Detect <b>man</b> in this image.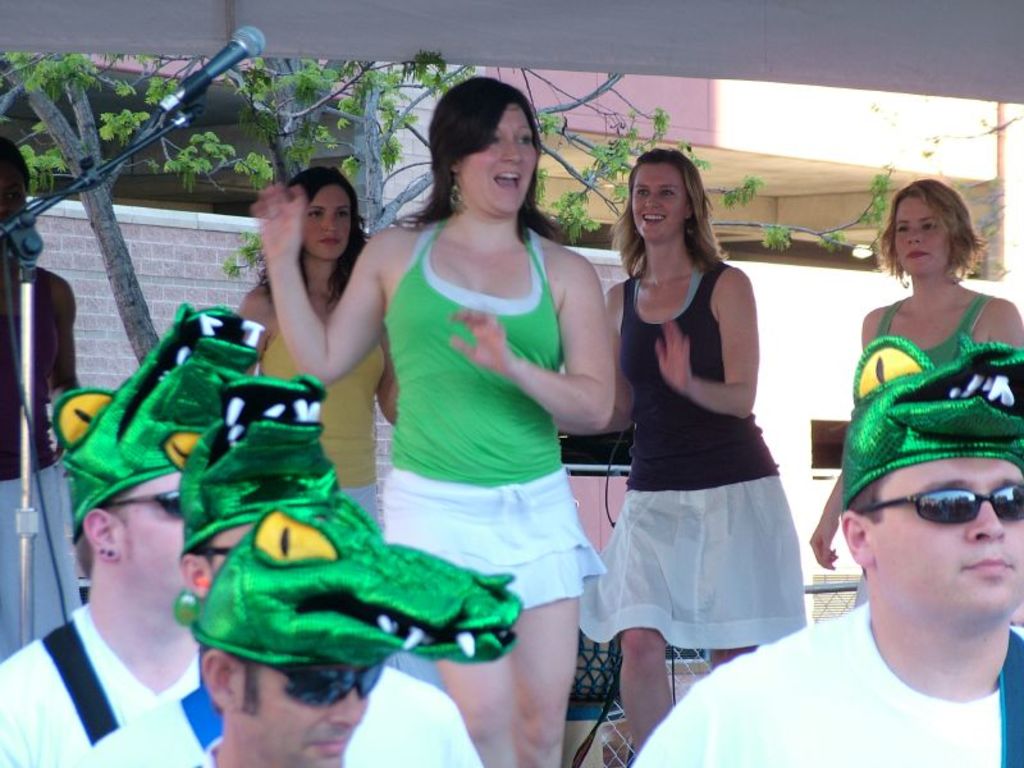
Detection: 77, 371, 481, 767.
